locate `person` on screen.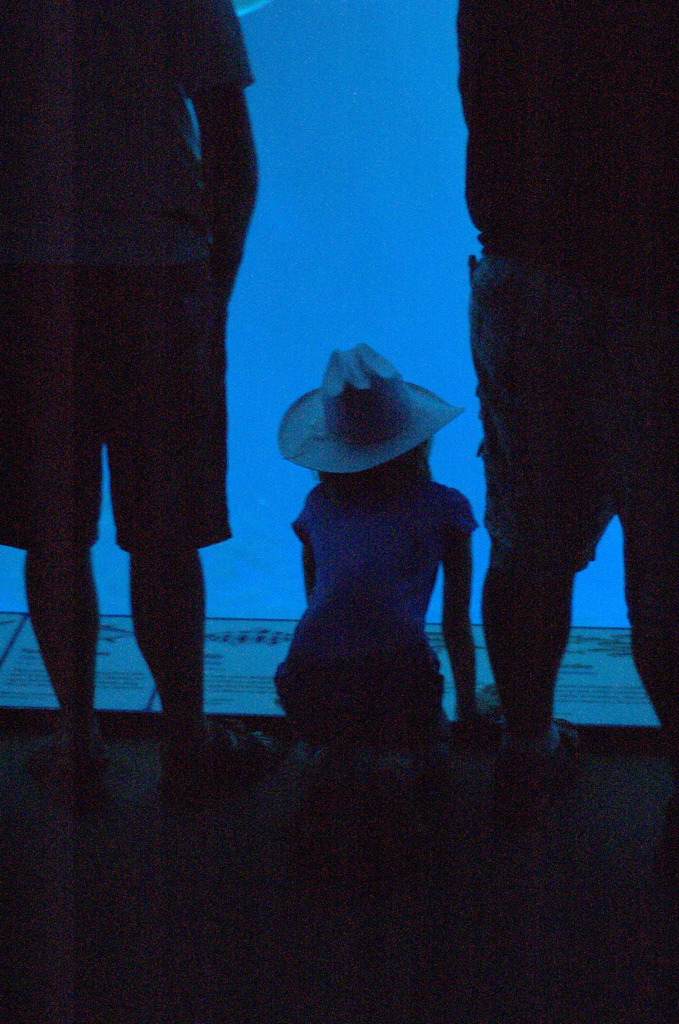
On screen at [462, 0, 678, 739].
